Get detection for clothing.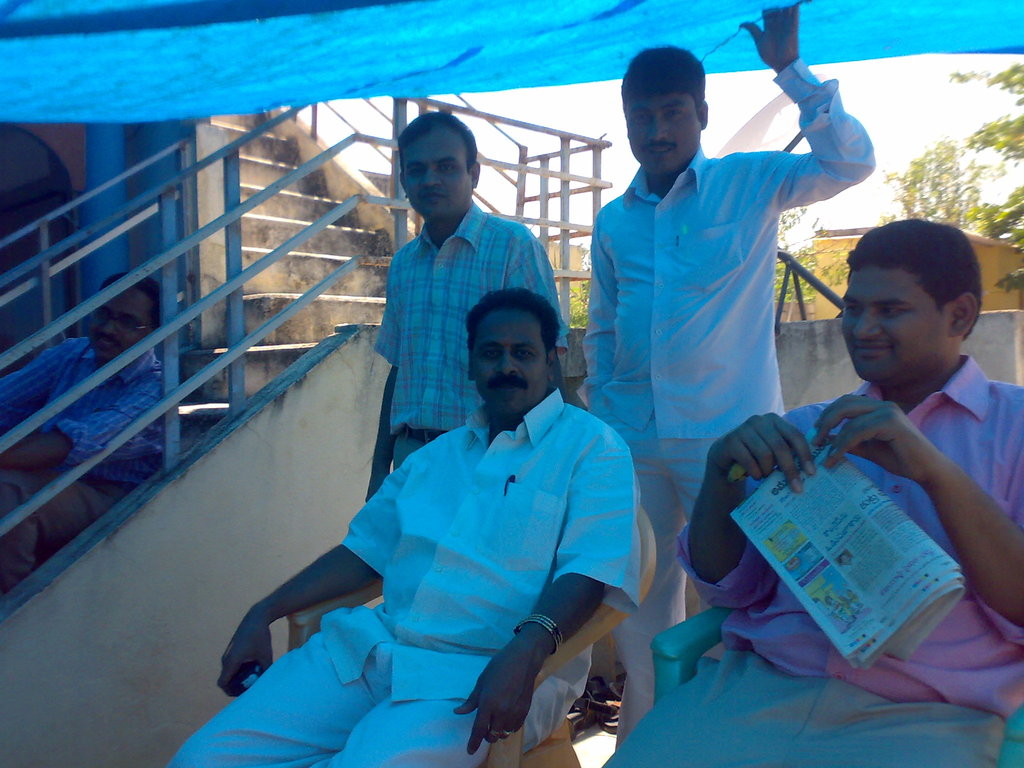
Detection: l=595, t=343, r=1023, b=767.
